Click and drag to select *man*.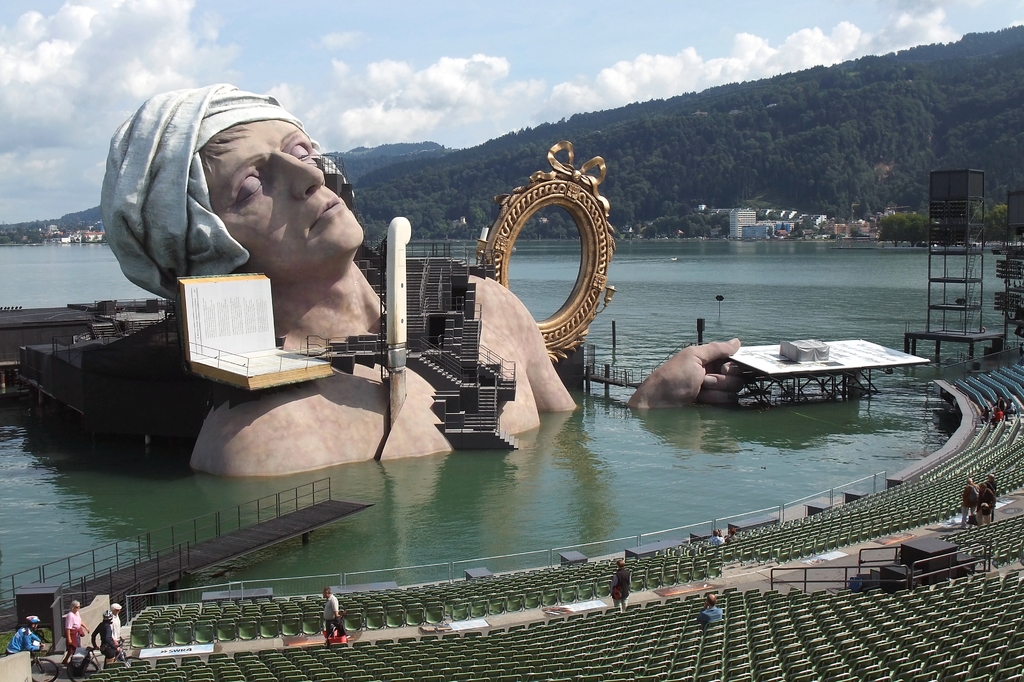
Selection: locate(110, 599, 124, 649).
